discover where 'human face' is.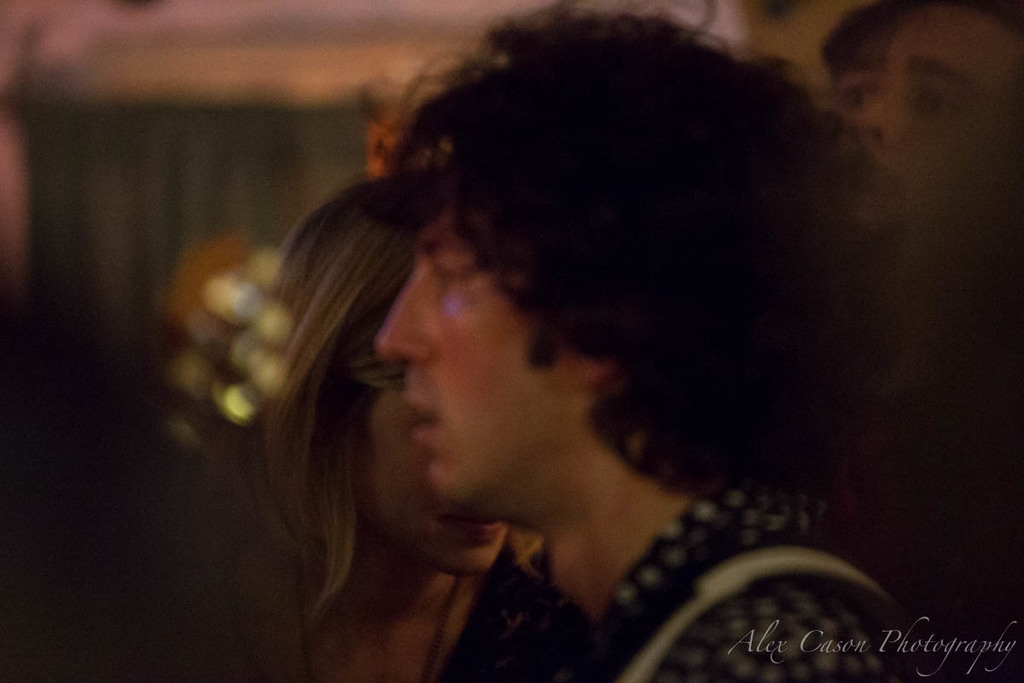
Discovered at crop(355, 361, 514, 582).
